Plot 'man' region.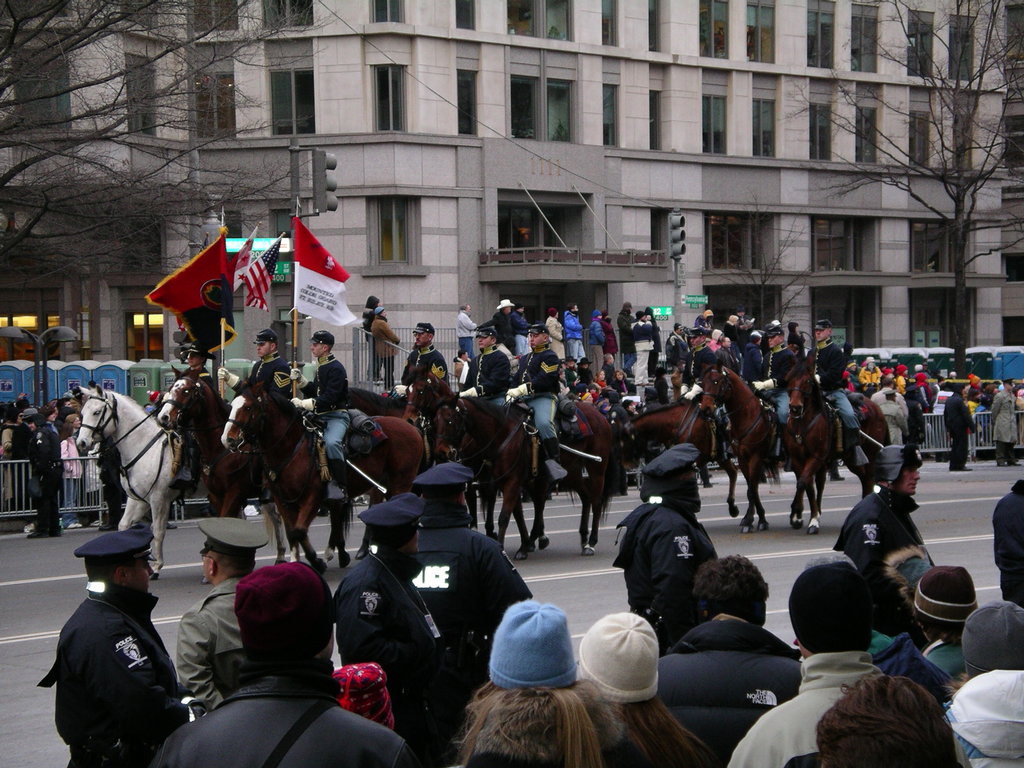
Plotted at [x1=159, y1=559, x2=407, y2=767].
